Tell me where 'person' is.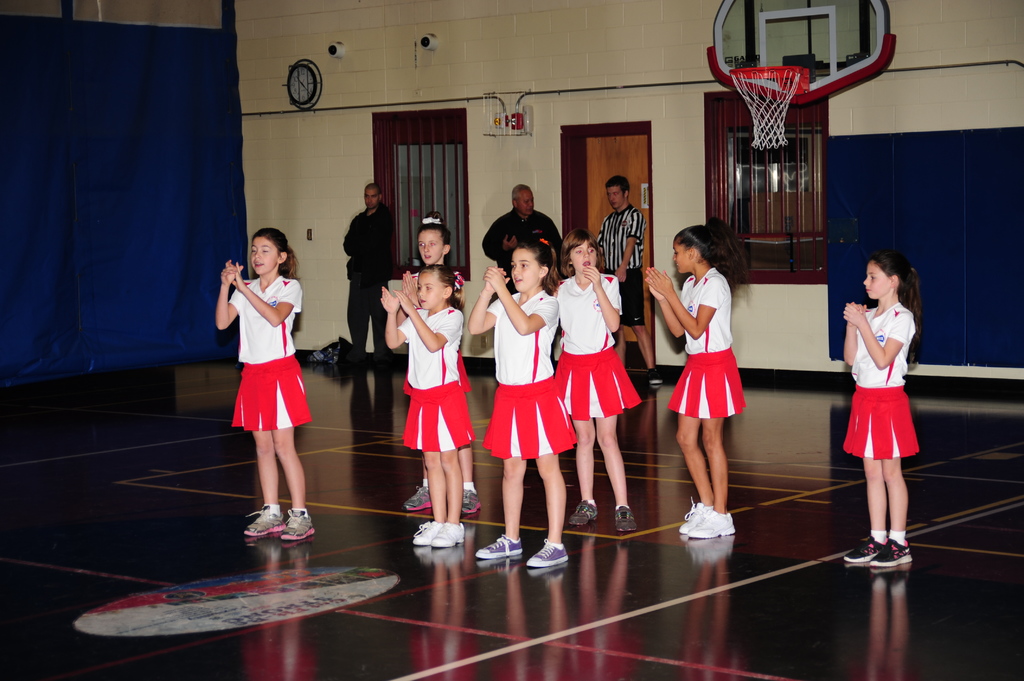
'person' is at (left=479, top=188, right=566, bottom=302).
